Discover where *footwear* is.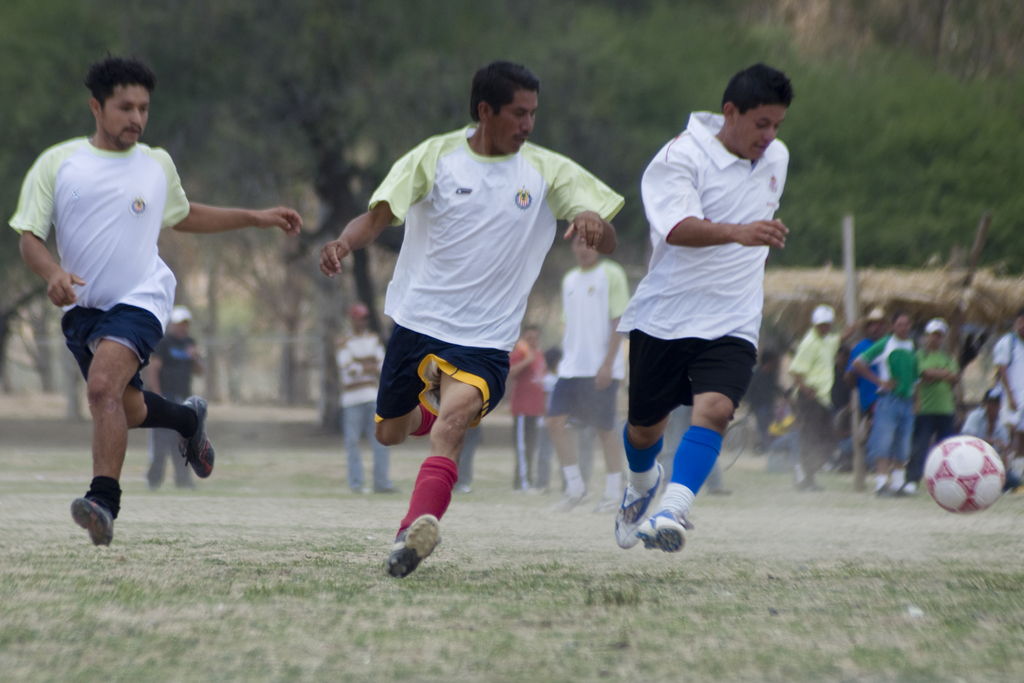
Discovered at 378/482/399/495.
